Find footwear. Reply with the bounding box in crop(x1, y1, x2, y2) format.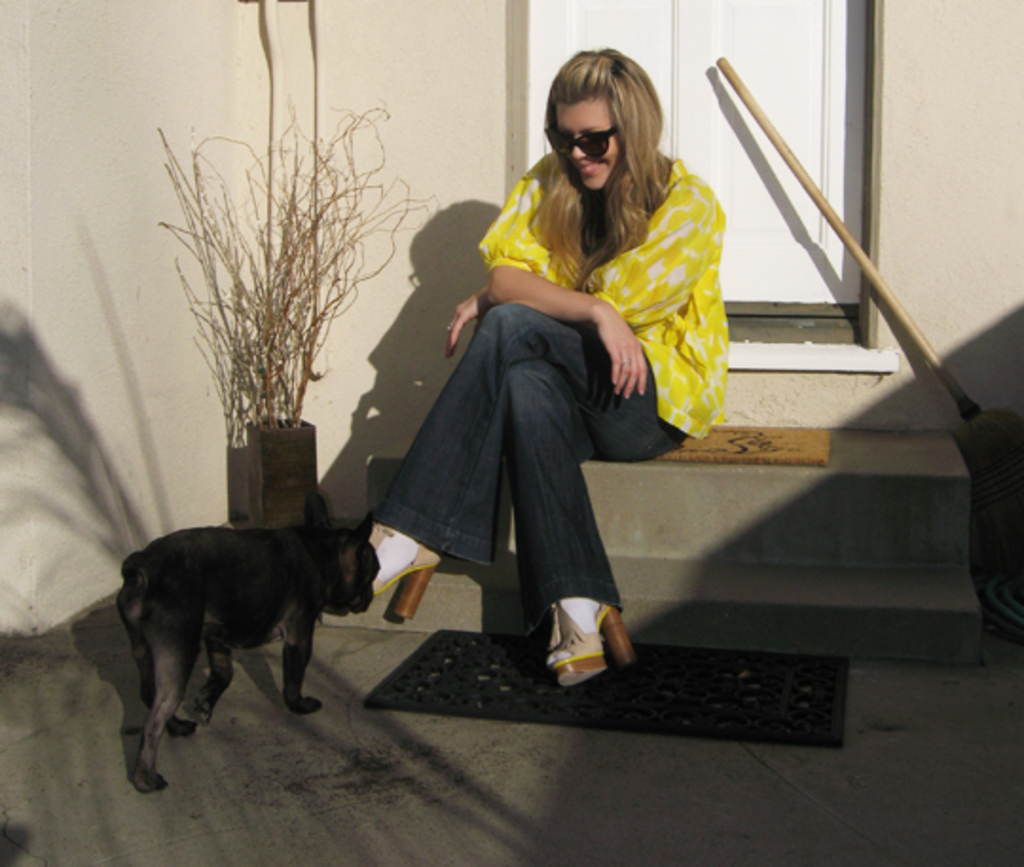
crop(544, 586, 643, 691).
